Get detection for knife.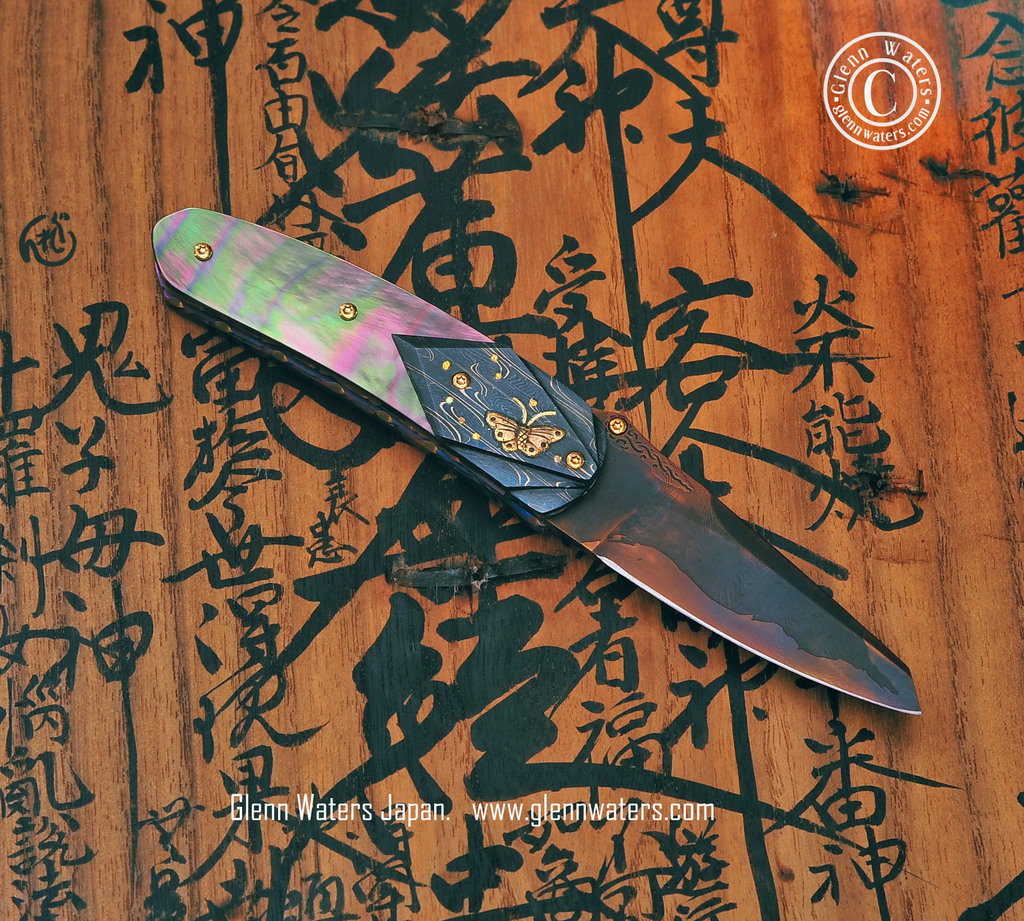
Detection: {"x1": 155, "y1": 202, "x2": 925, "y2": 721}.
